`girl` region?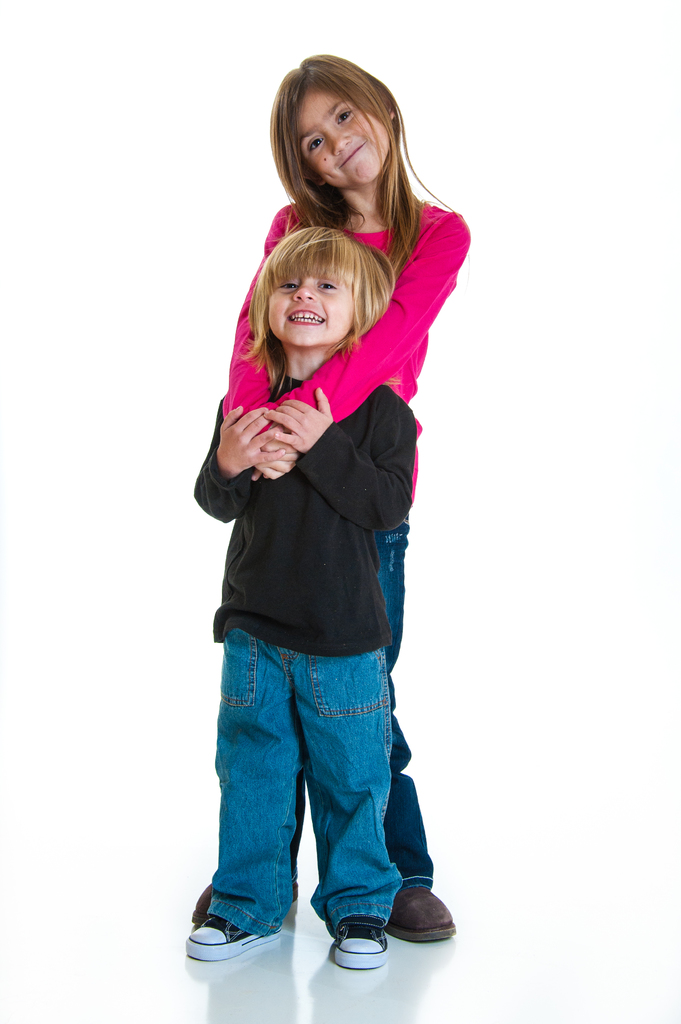
[189,49,462,938]
